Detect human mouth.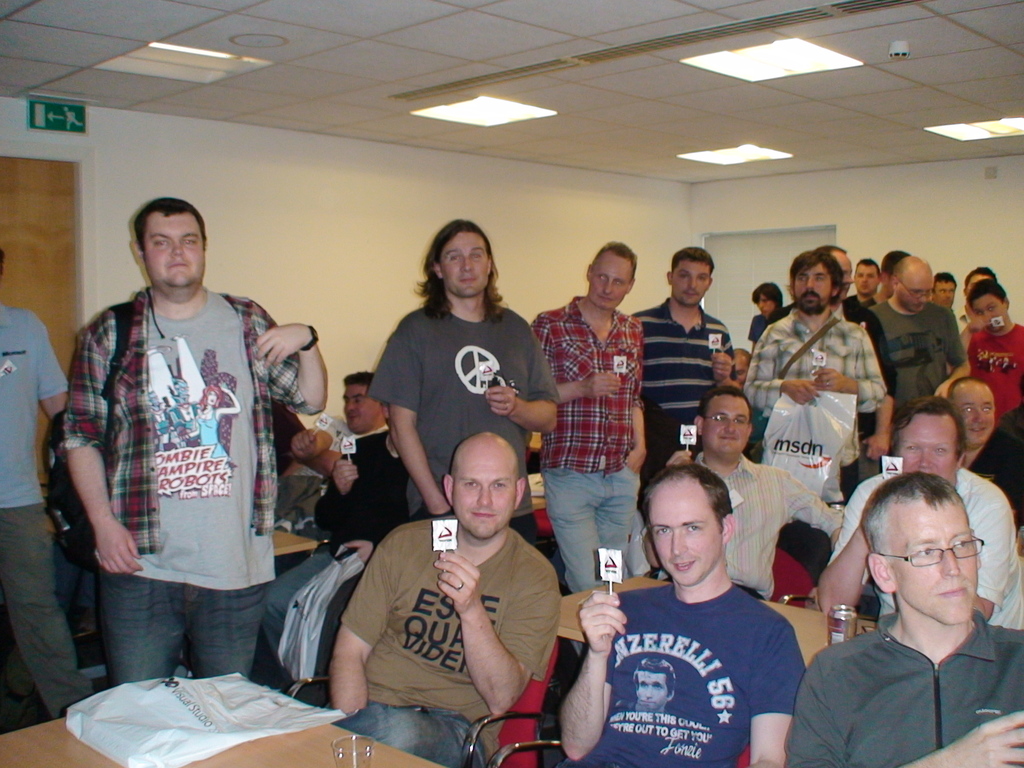
Detected at <box>673,557,694,574</box>.
